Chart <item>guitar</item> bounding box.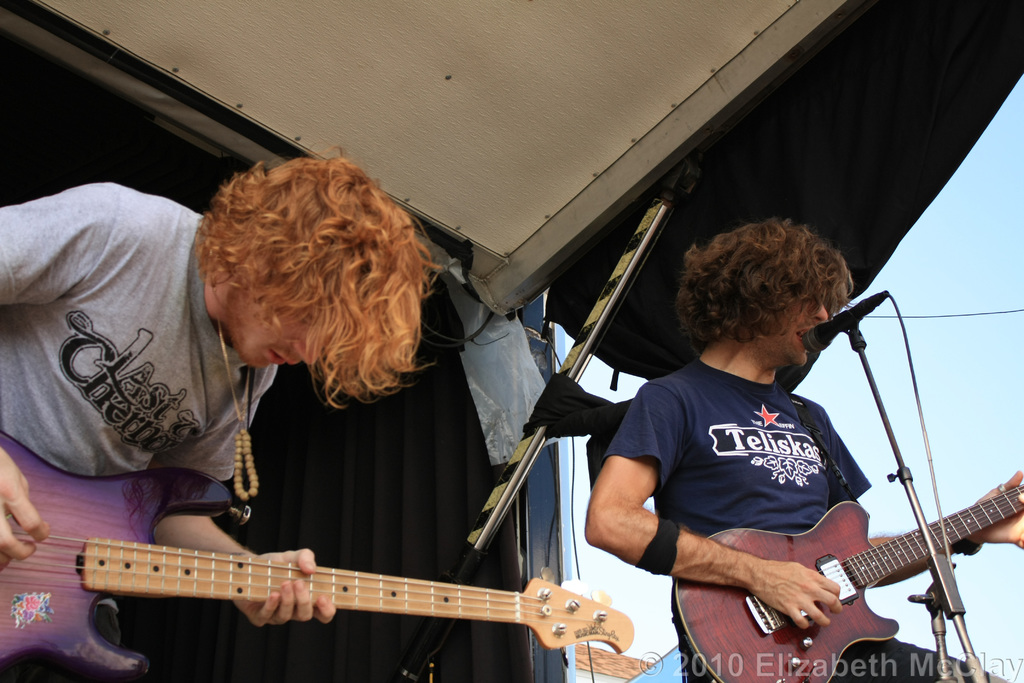
Charted: pyautogui.locateOnScreen(0, 422, 641, 672).
